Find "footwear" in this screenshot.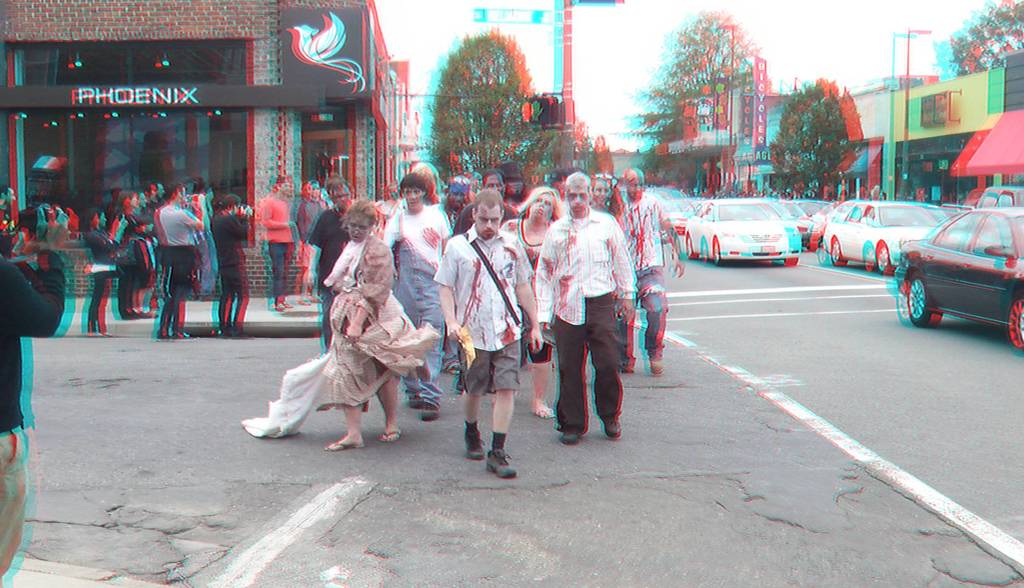
The bounding box for "footwear" is 173/328/192/340.
